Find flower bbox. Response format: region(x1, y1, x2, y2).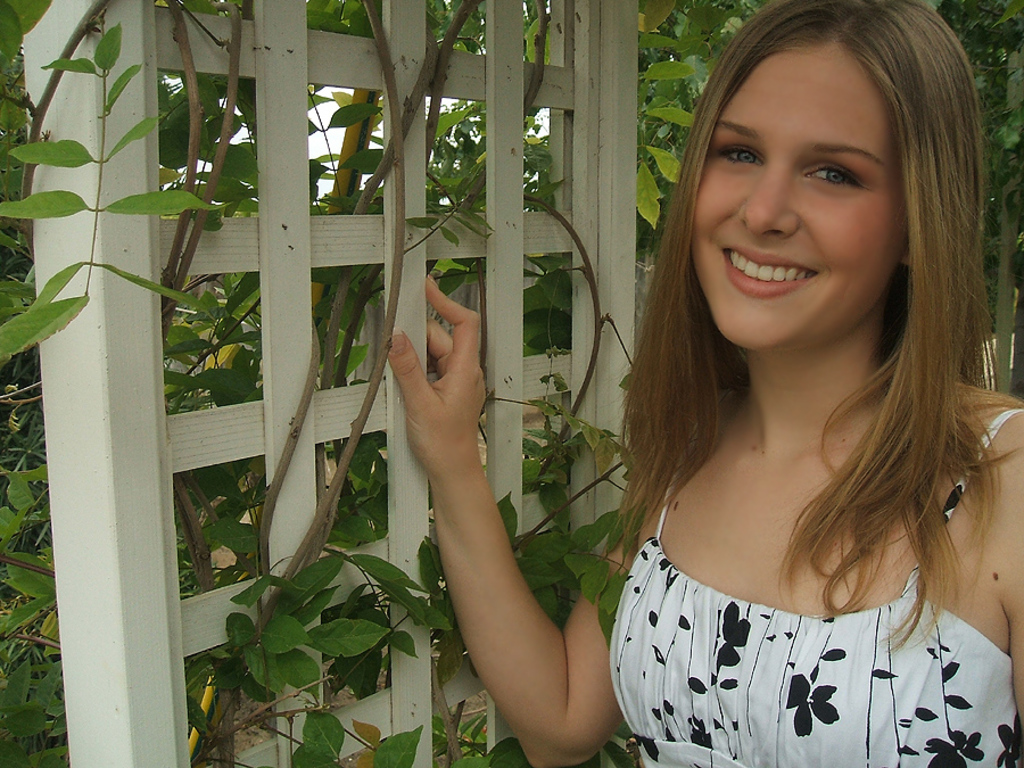
region(998, 713, 1023, 767).
